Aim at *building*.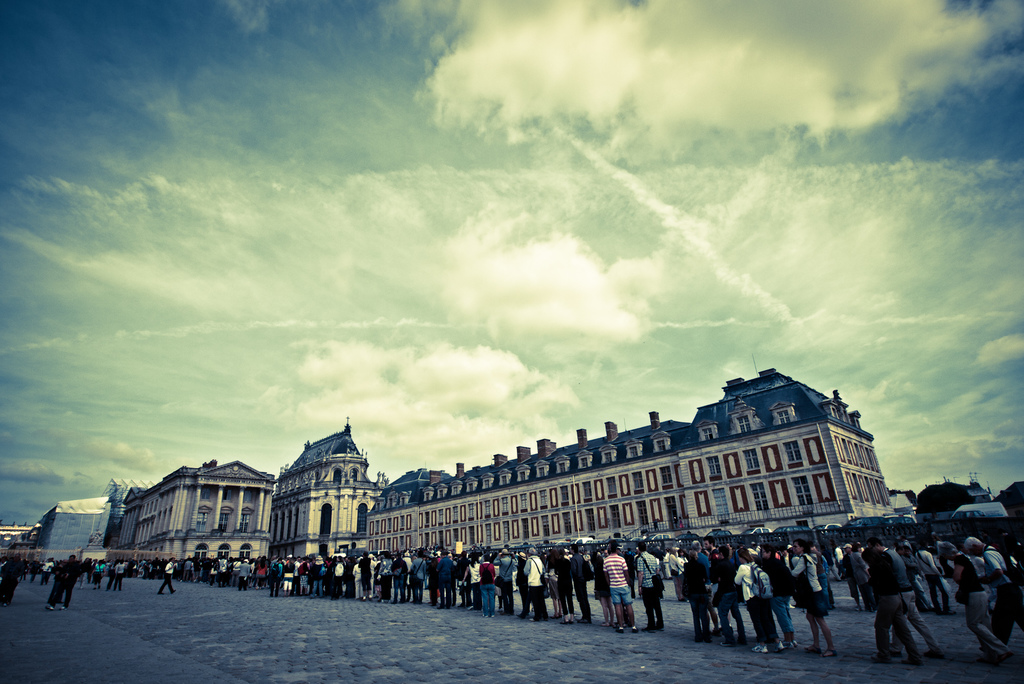
Aimed at 262/423/380/555.
